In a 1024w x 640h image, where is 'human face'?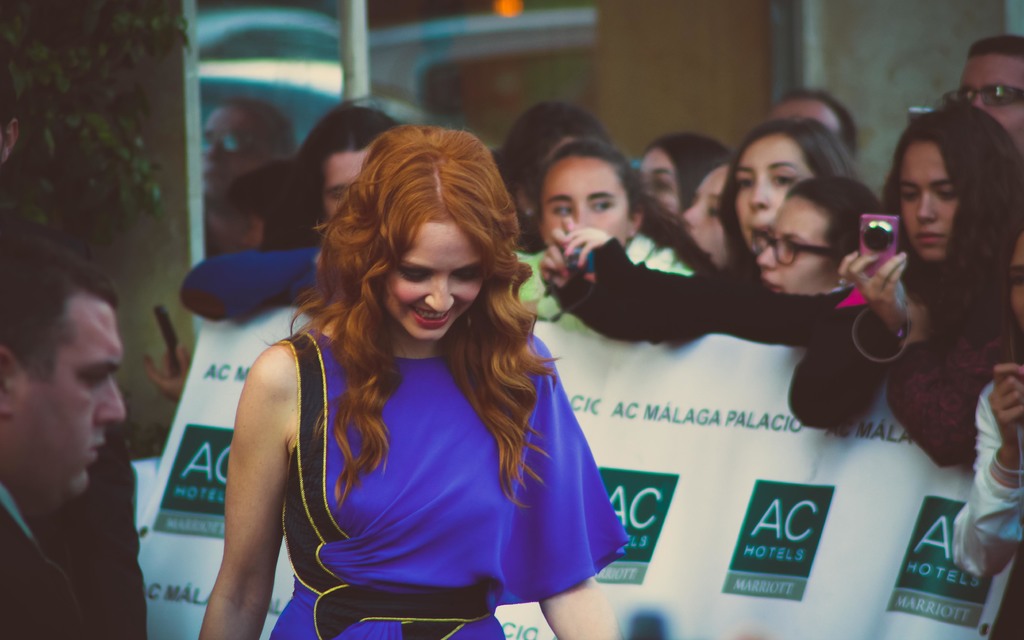
left=203, top=108, right=254, bottom=184.
